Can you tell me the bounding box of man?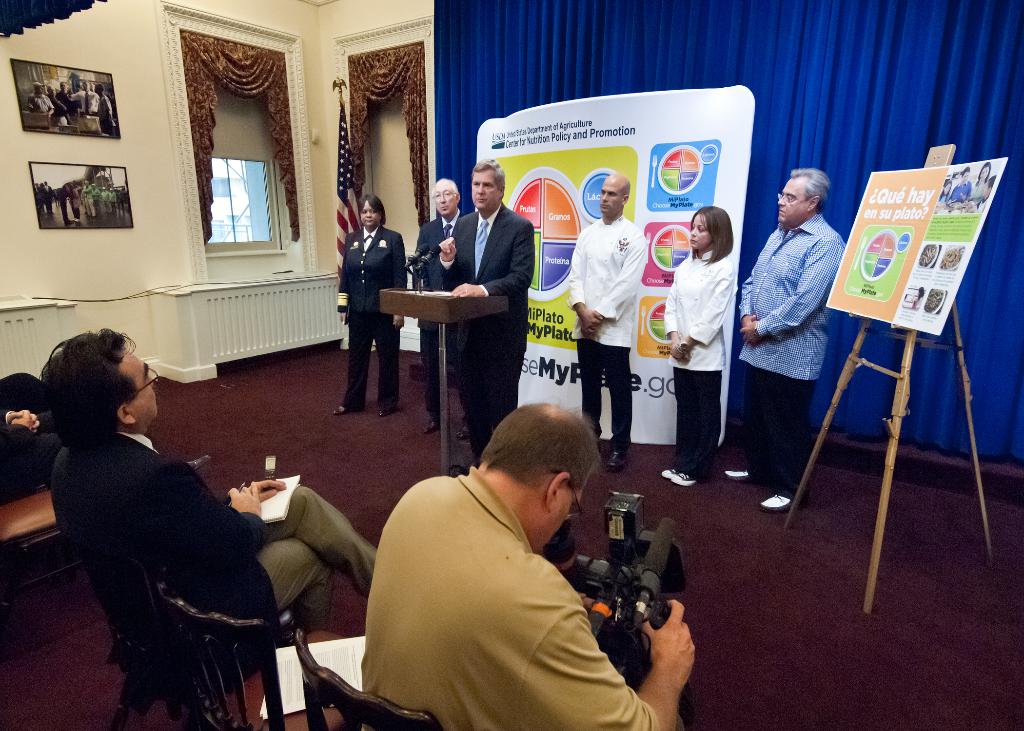
40/328/379/701.
